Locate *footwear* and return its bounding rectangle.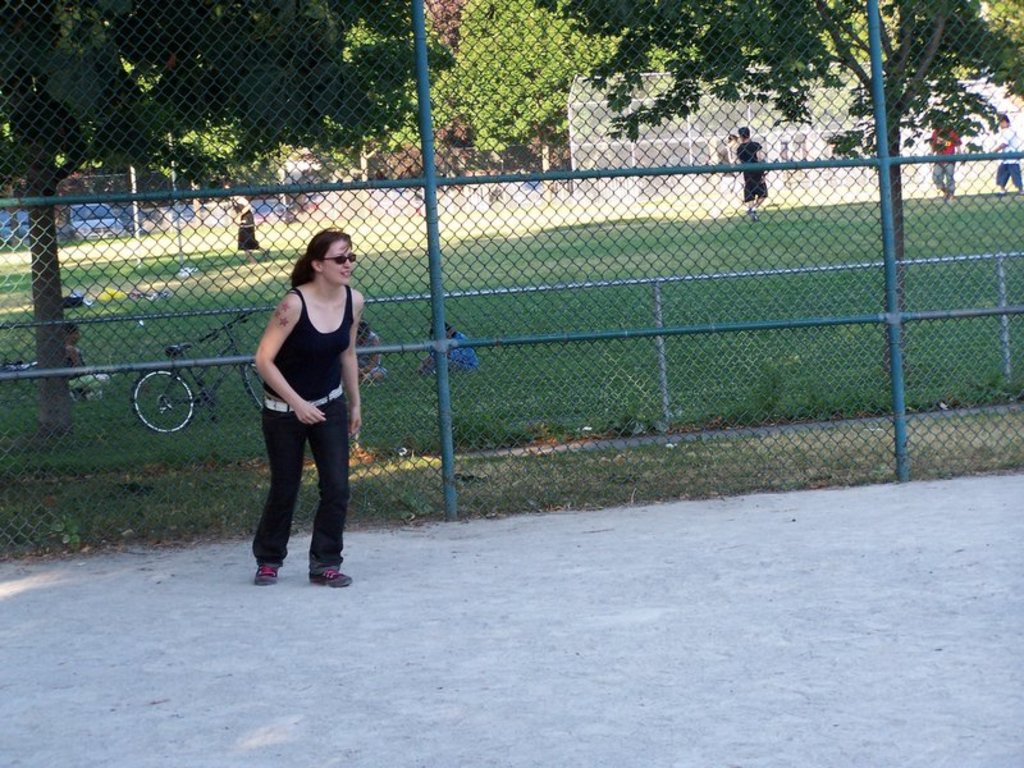
bbox=[308, 570, 353, 589].
